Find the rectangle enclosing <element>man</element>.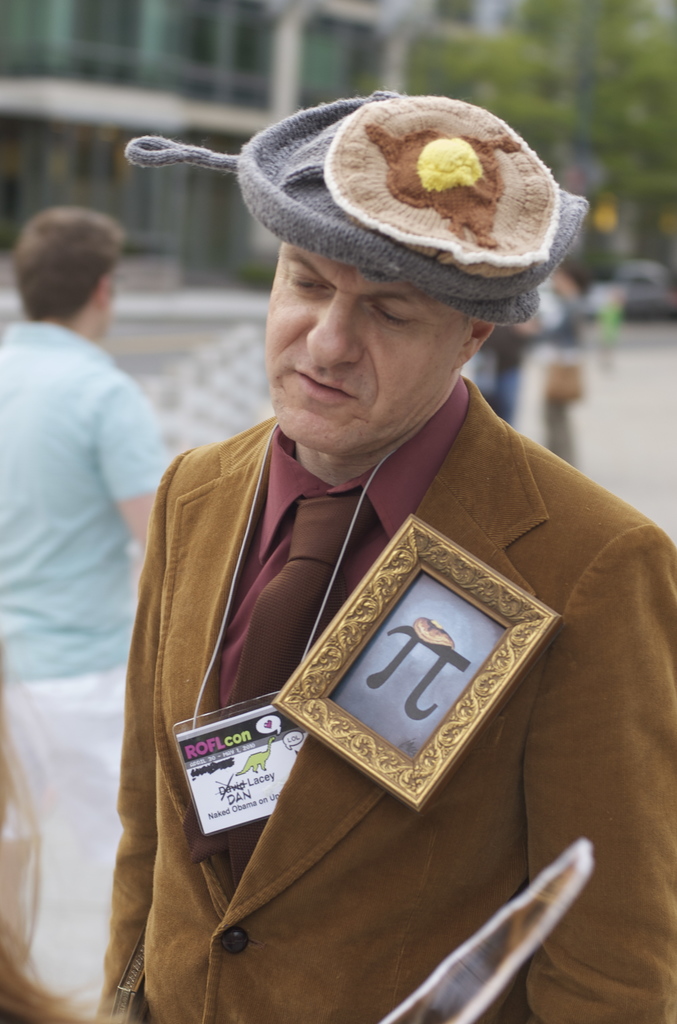
bbox(96, 89, 676, 1023).
